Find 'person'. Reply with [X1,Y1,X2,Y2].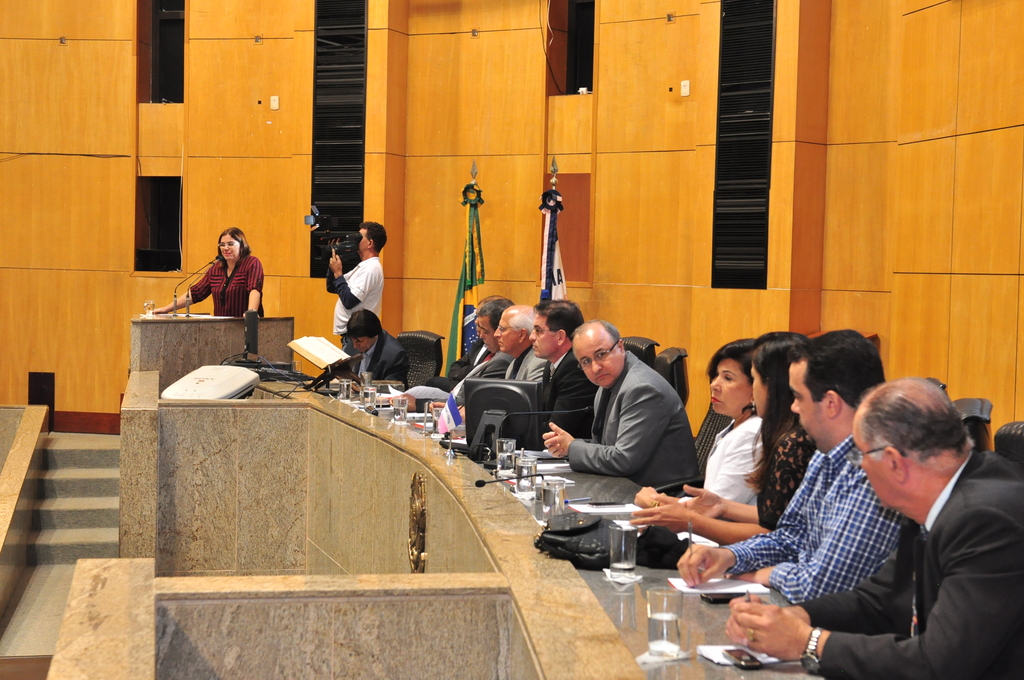
[676,324,913,603].
